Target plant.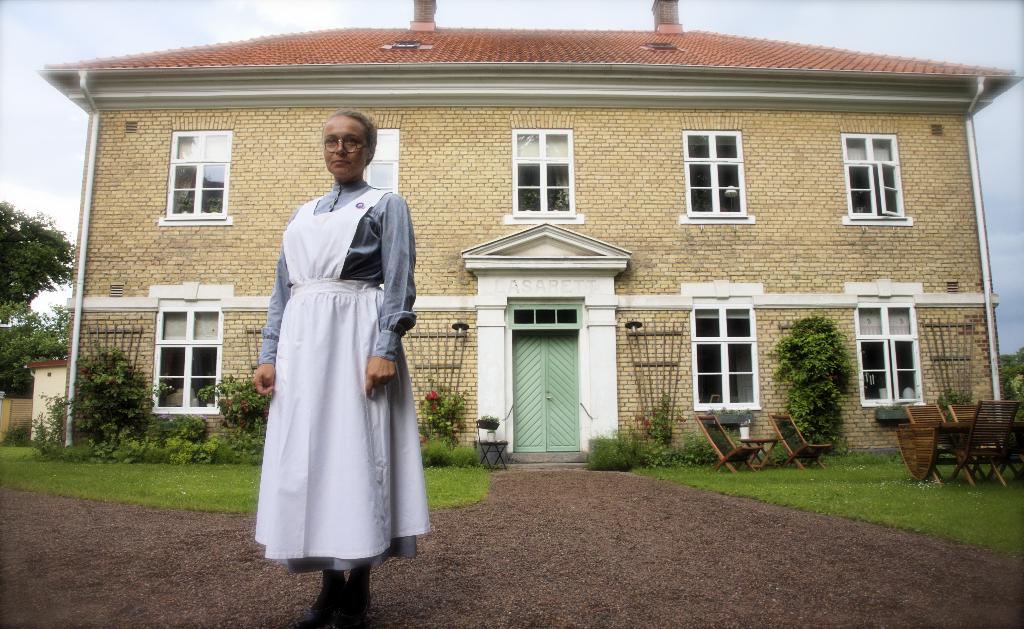
Target region: crop(580, 423, 661, 472).
